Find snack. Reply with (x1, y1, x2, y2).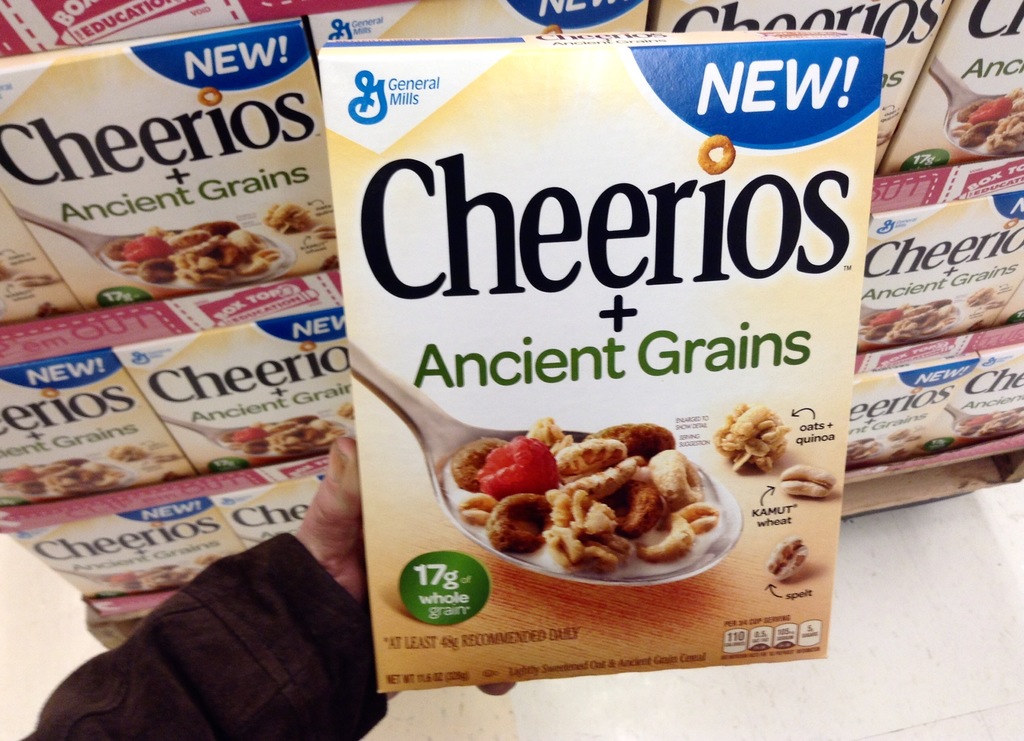
(199, 86, 220, 108).
